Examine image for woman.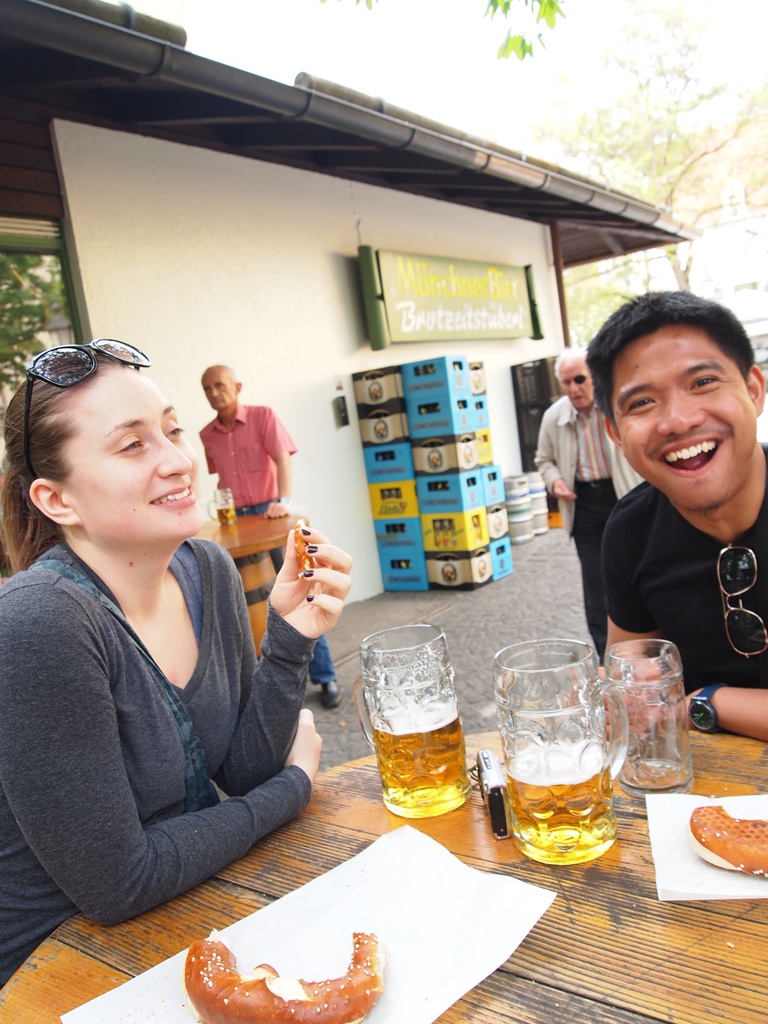
Examination result: bbox=[5, 310, 304, 972].
